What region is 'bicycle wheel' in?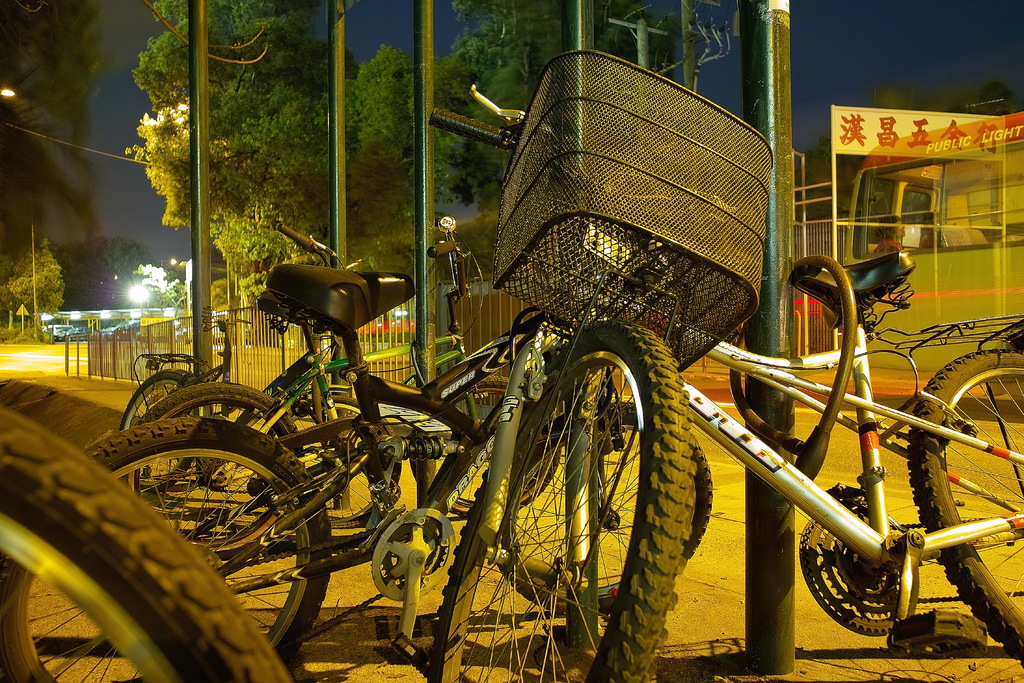
select_region(123, 381, 303, 557).
